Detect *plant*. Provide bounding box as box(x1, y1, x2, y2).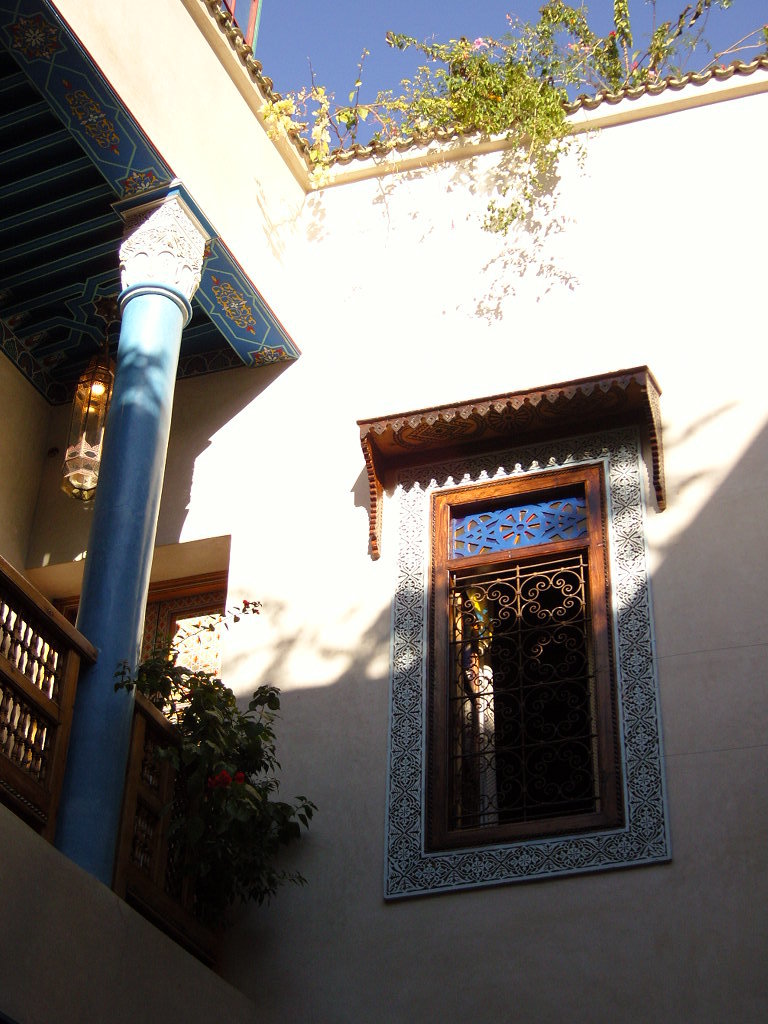
box(145, 617, 297, 914).
